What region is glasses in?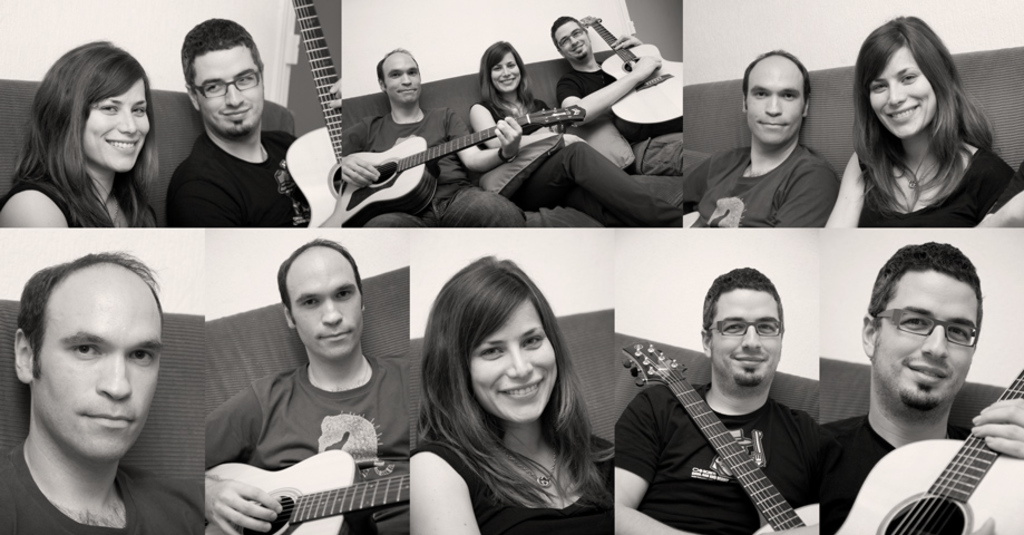
{"x1": 875, "y1": 305, "x2": 983, "y2": 347}.
